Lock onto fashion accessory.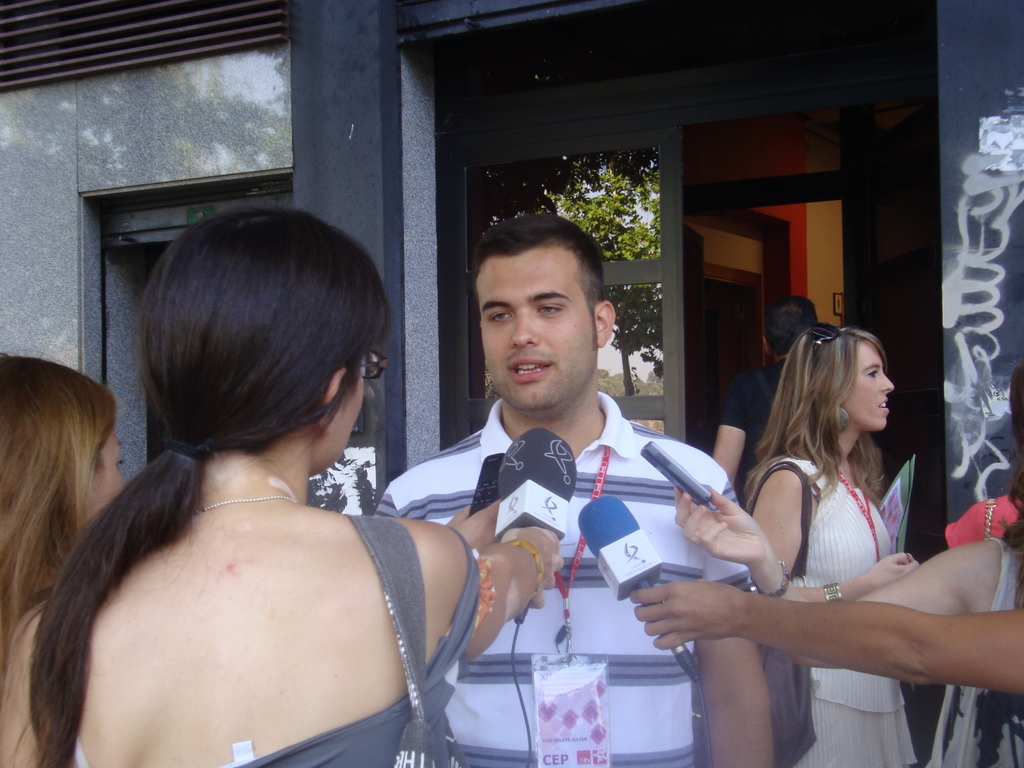
Locked: <bbox>742, 561, 796, 599</bbox>.
